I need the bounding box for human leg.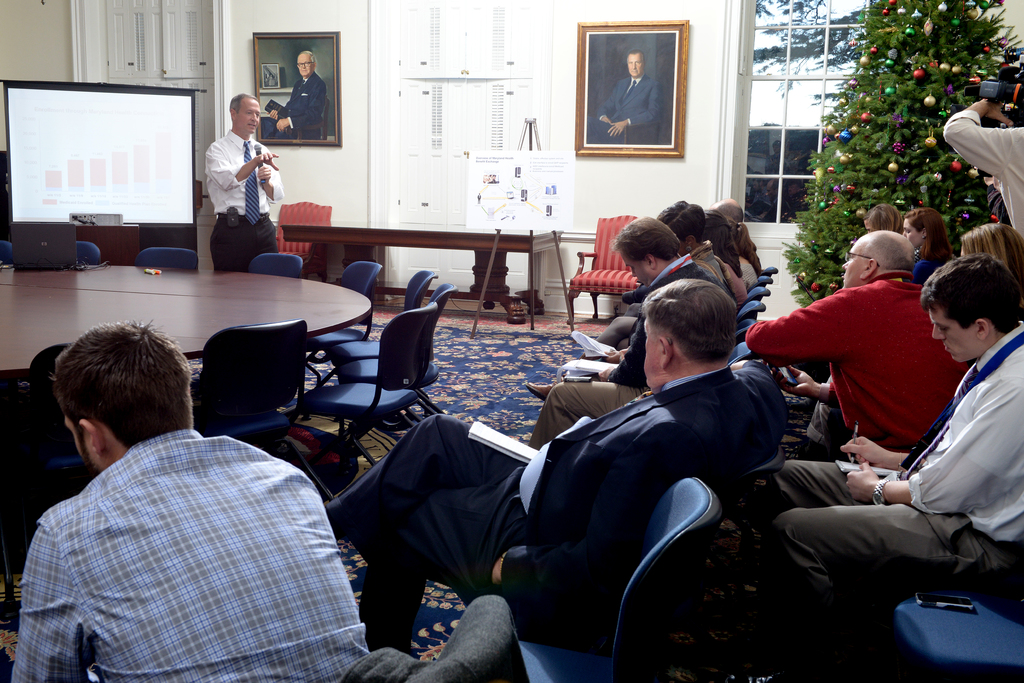
Here it is: locate(359, 494, 500, 641).
